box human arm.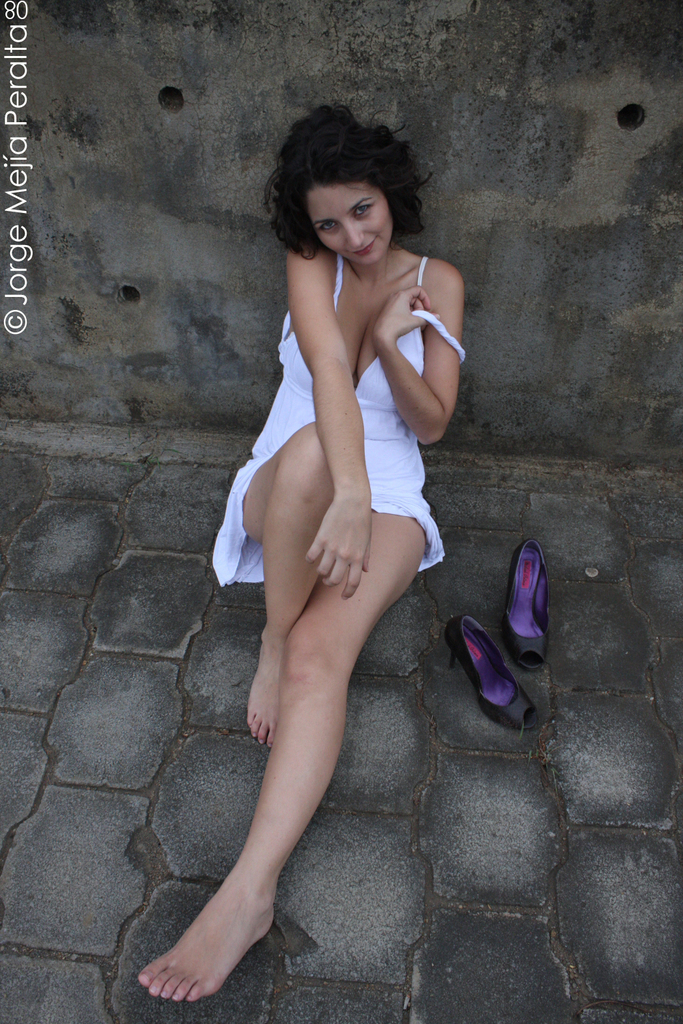
region(286, 247, 379, 596).
